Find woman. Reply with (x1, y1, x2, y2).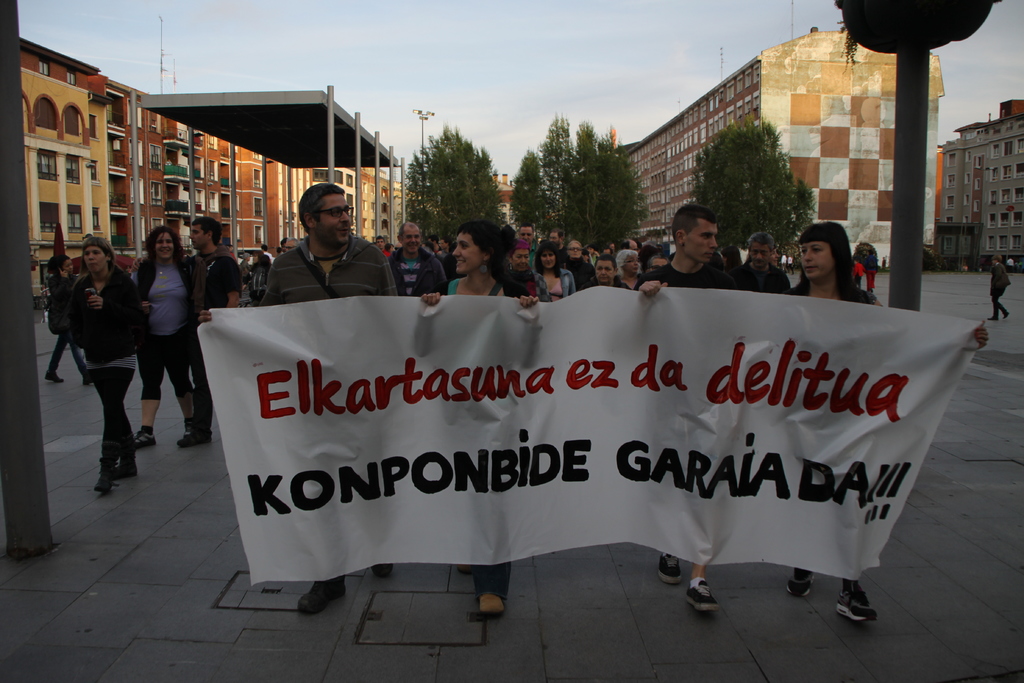
(502, 239, 554, 304).
